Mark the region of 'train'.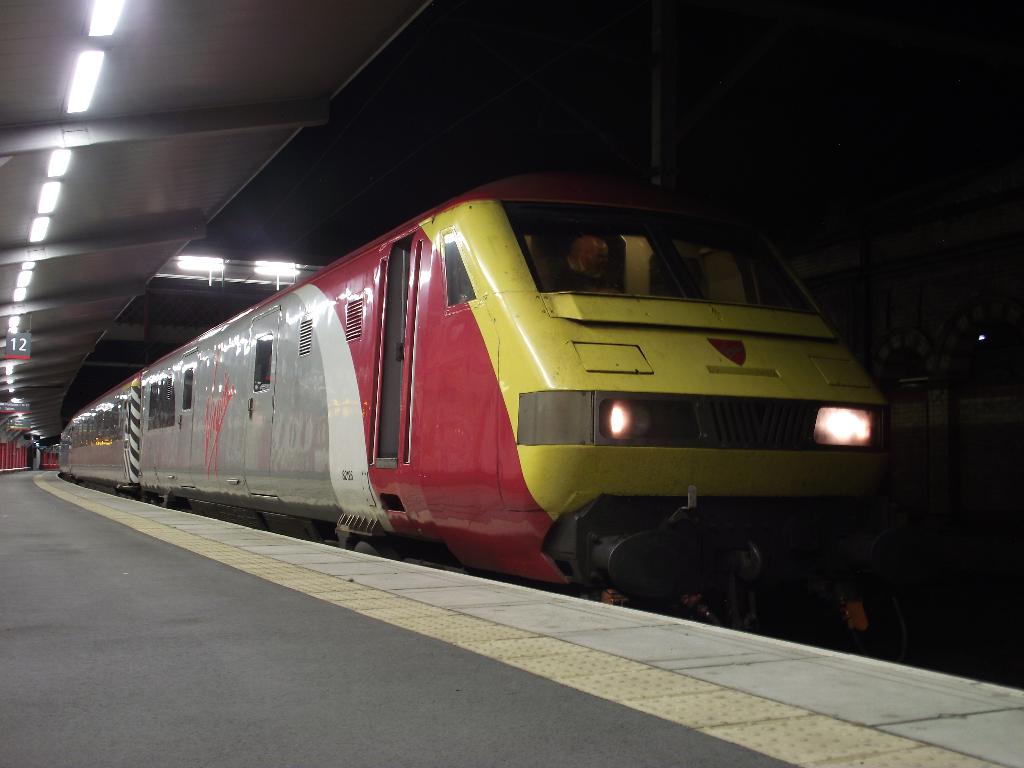
Region: {"x1": 49, "y1": 179, "x2": 914, "y2": 628}.
